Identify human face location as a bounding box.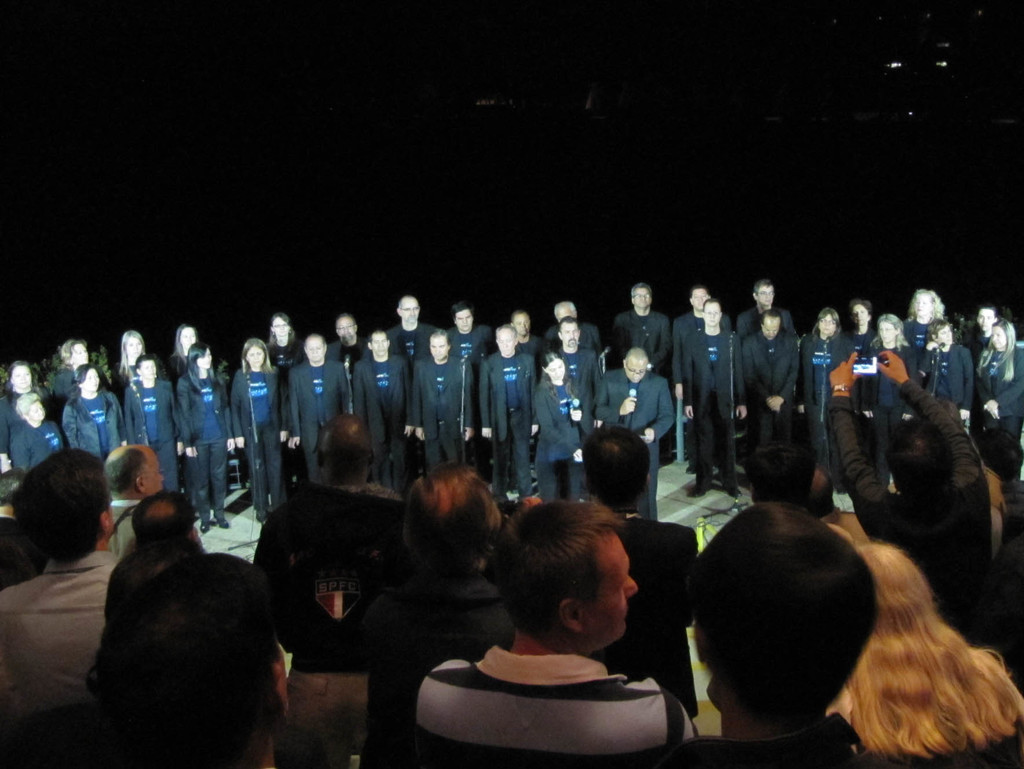
box(243, 344, 265, 370).
